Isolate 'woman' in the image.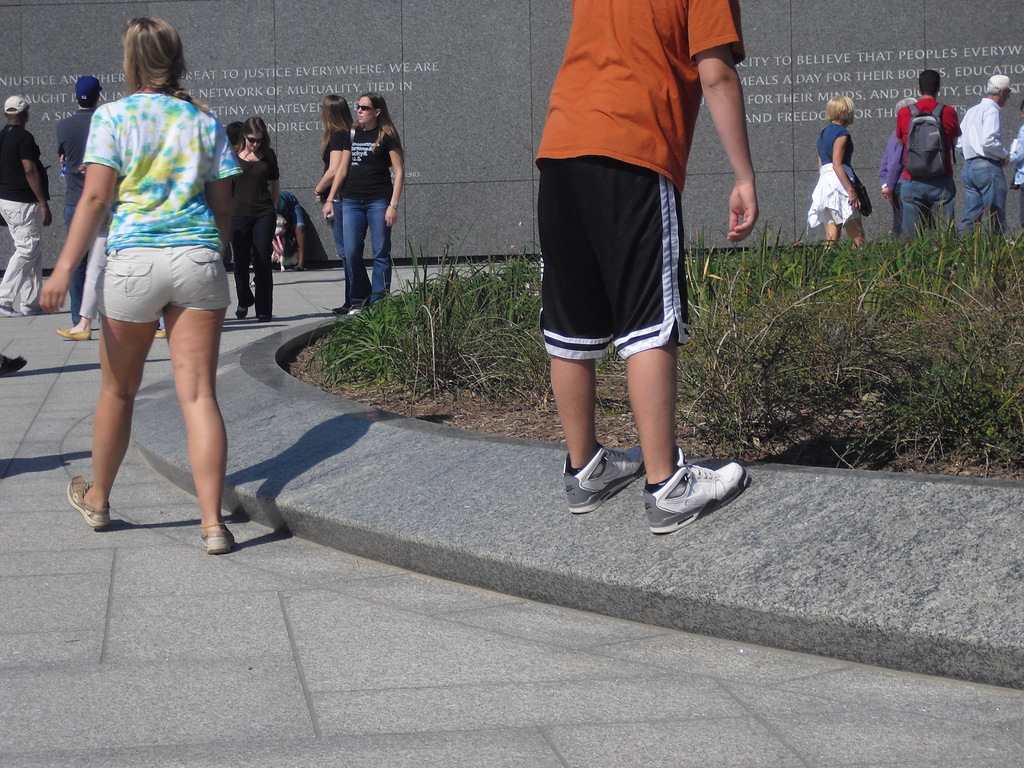
Isolated region: x1=51 y1=29 x2=244 y2=536.
